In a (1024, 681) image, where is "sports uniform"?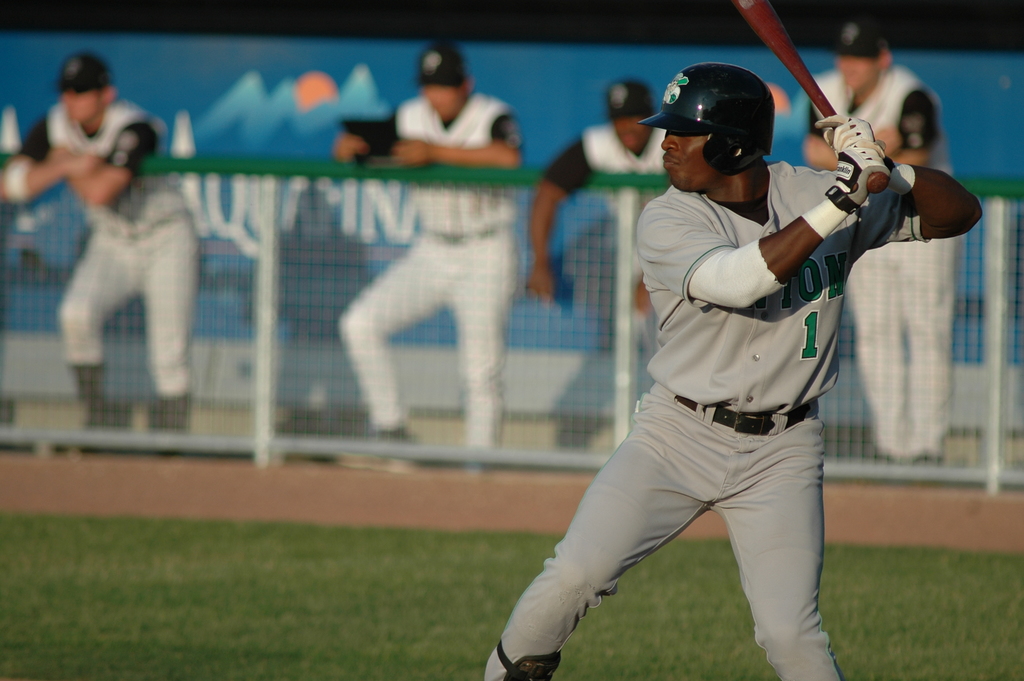
bbox(337, 45, 522, 454).
